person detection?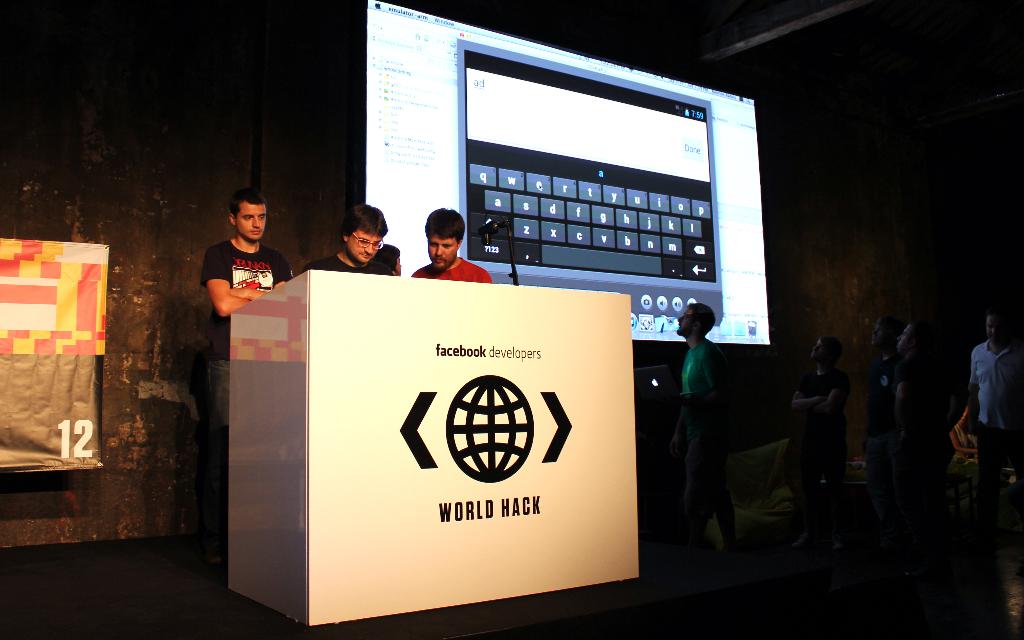
l=304, t=196, r=391, b=277
